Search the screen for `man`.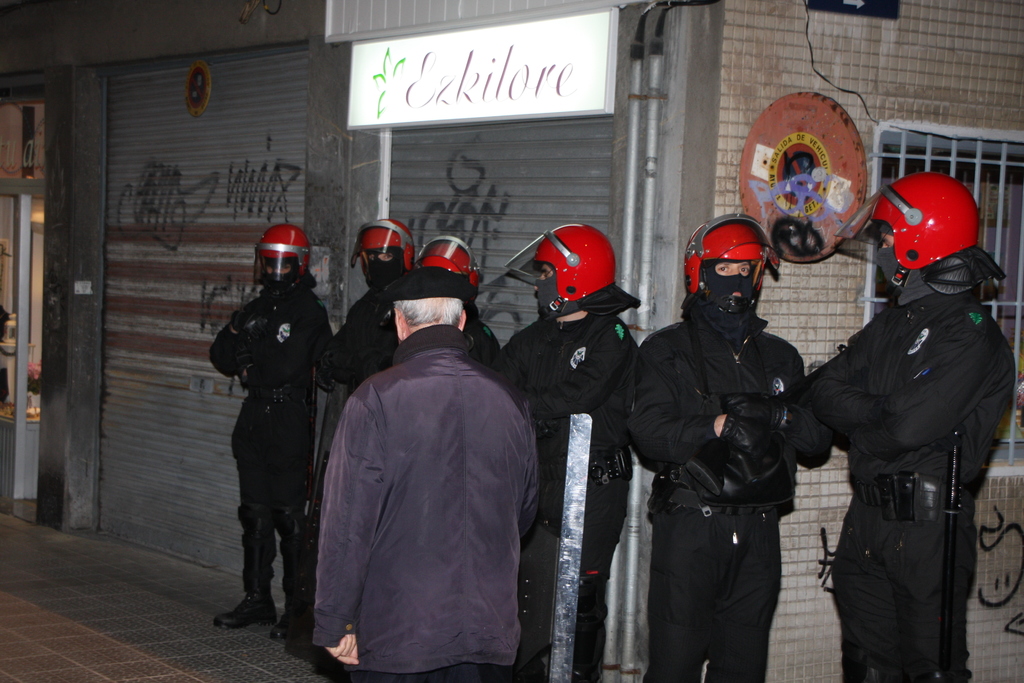
Found at 307:240:557:682.
